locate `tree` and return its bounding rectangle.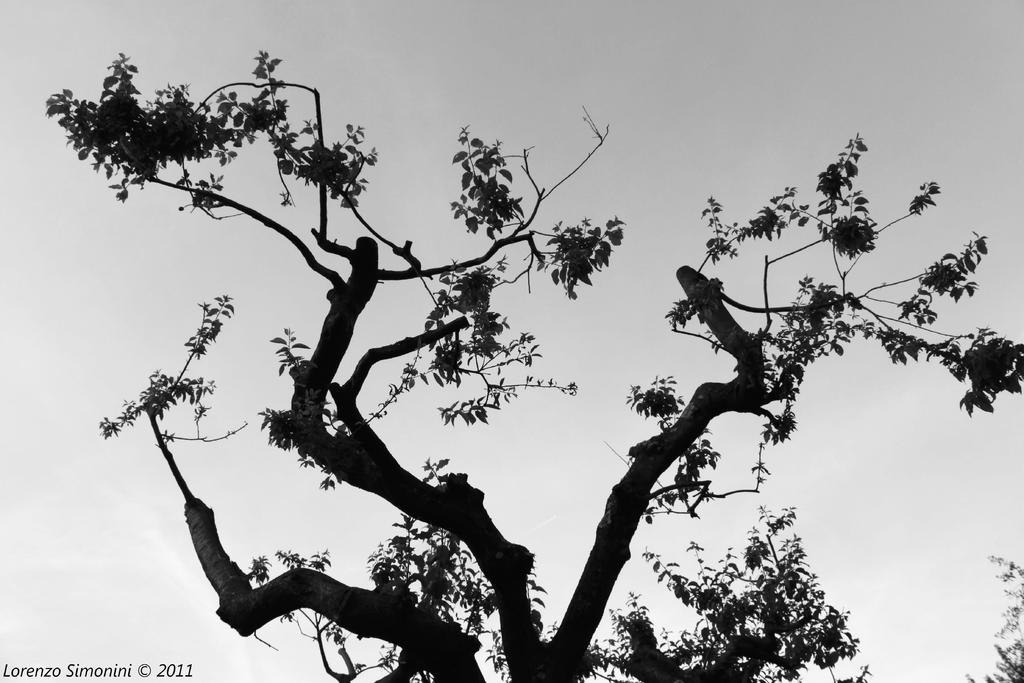
963:554:1020:682.
